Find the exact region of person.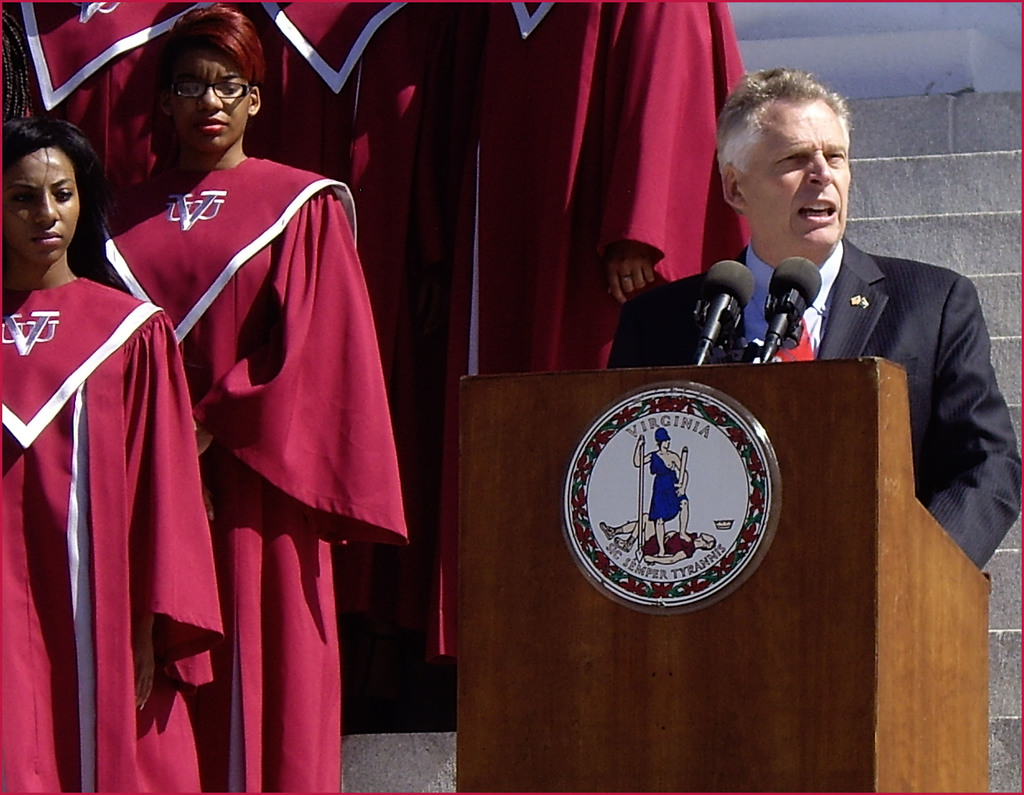
Exact region: {"left": 94, "top": 49, "right": 391, "bottom": 773}.
